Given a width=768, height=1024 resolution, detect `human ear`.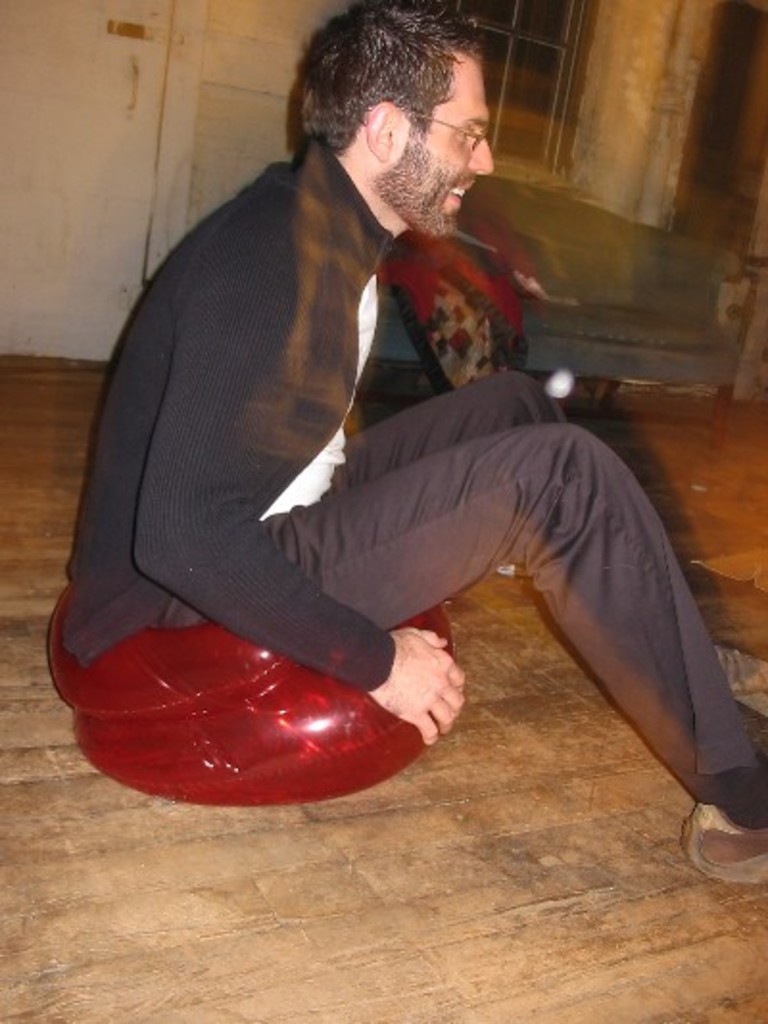
pyautogui.locateOnScreen(365, 100, 396, 163).
